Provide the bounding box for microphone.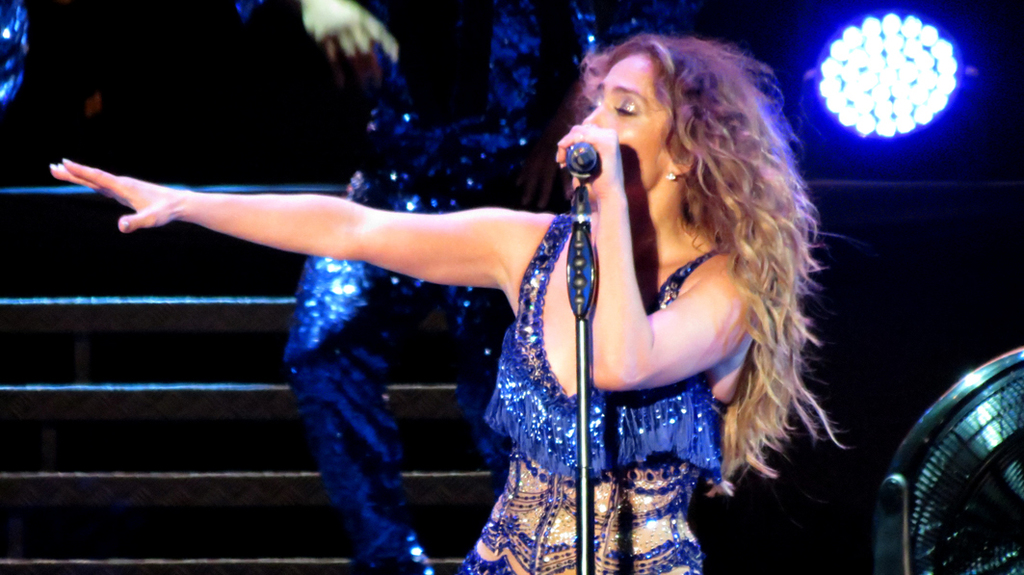
(562,137,603,186).
